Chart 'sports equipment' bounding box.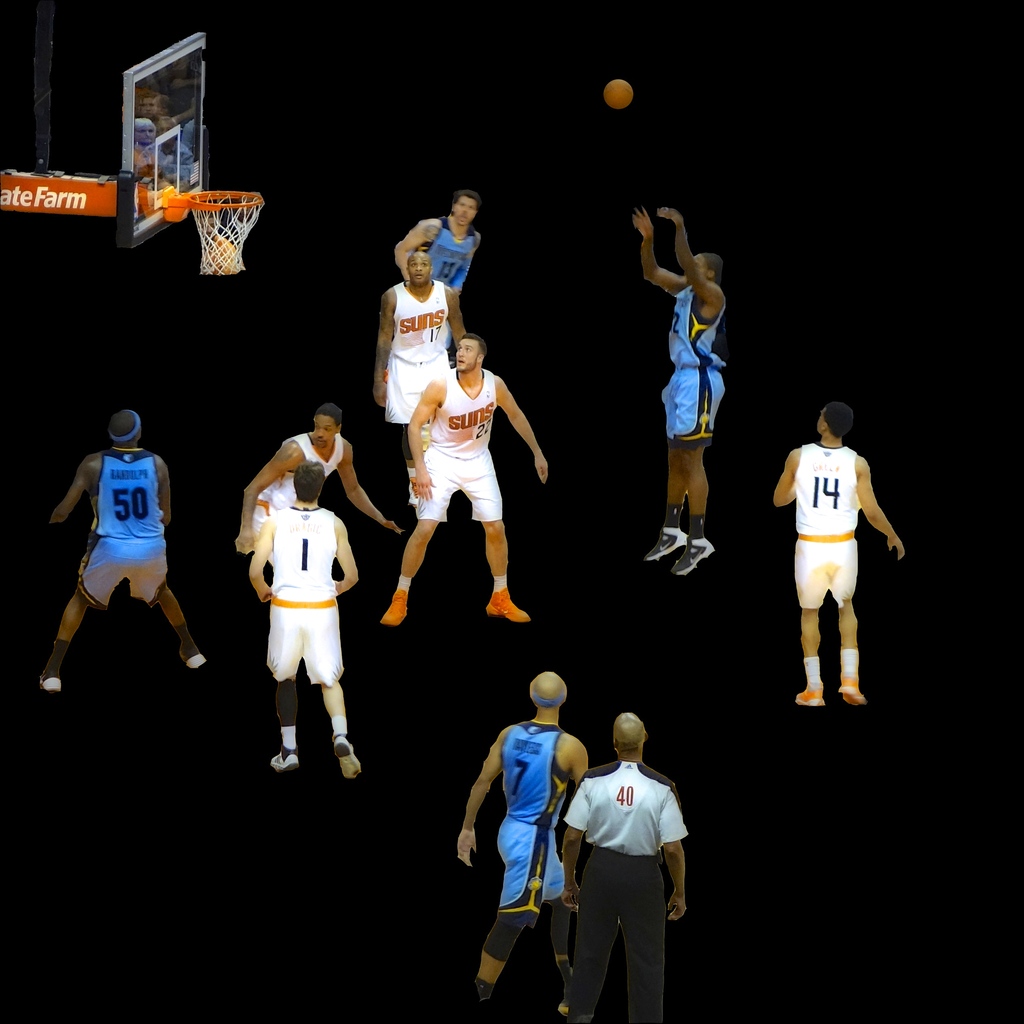
Charted: [158, 184, 263, 280].
